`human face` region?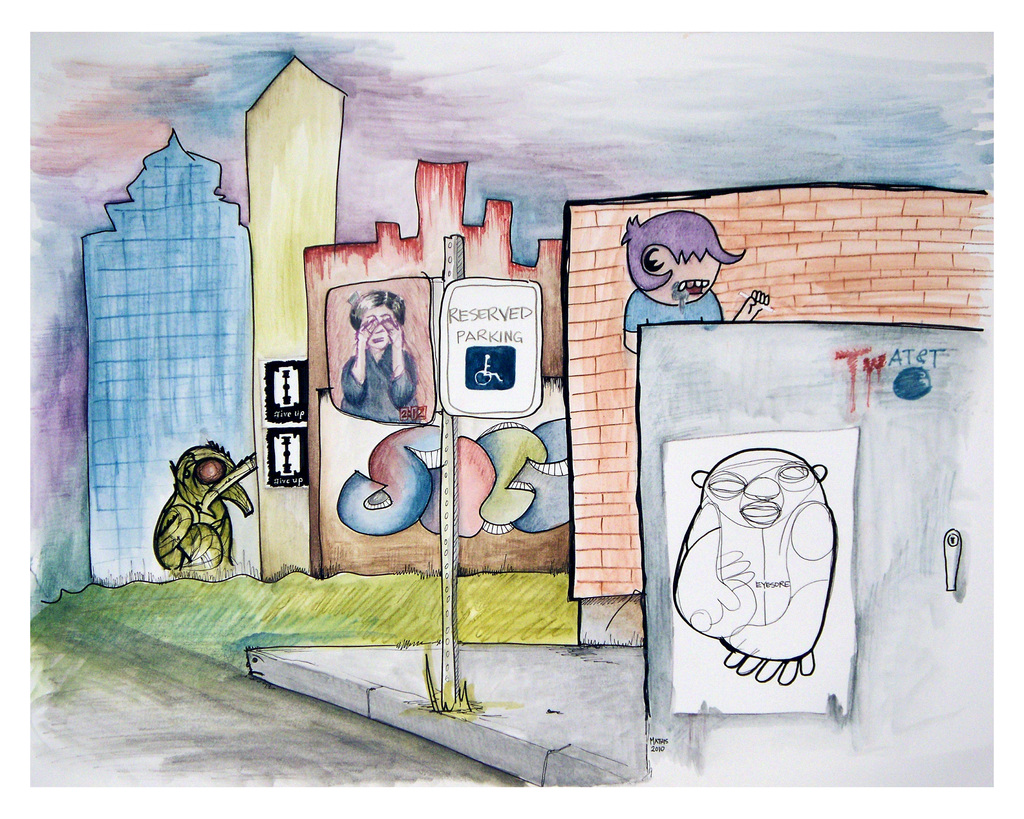
detection(360, 307, 399, 351)
